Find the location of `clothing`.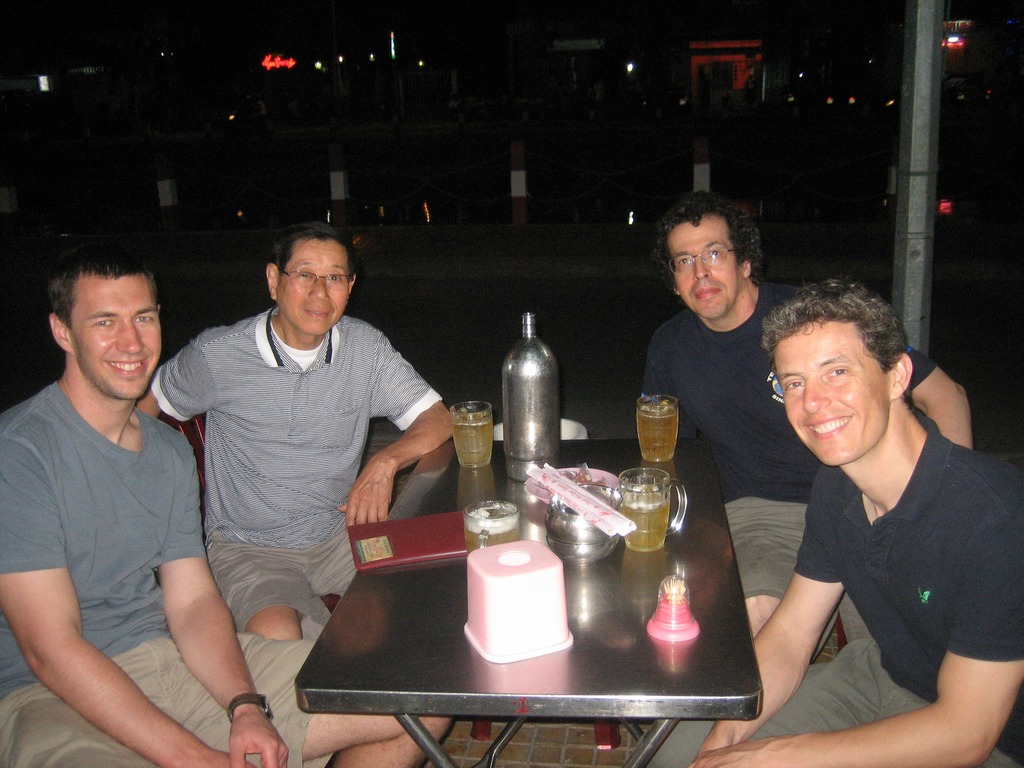
Location: x1=629, y1=292, x2=940, y2=601.
